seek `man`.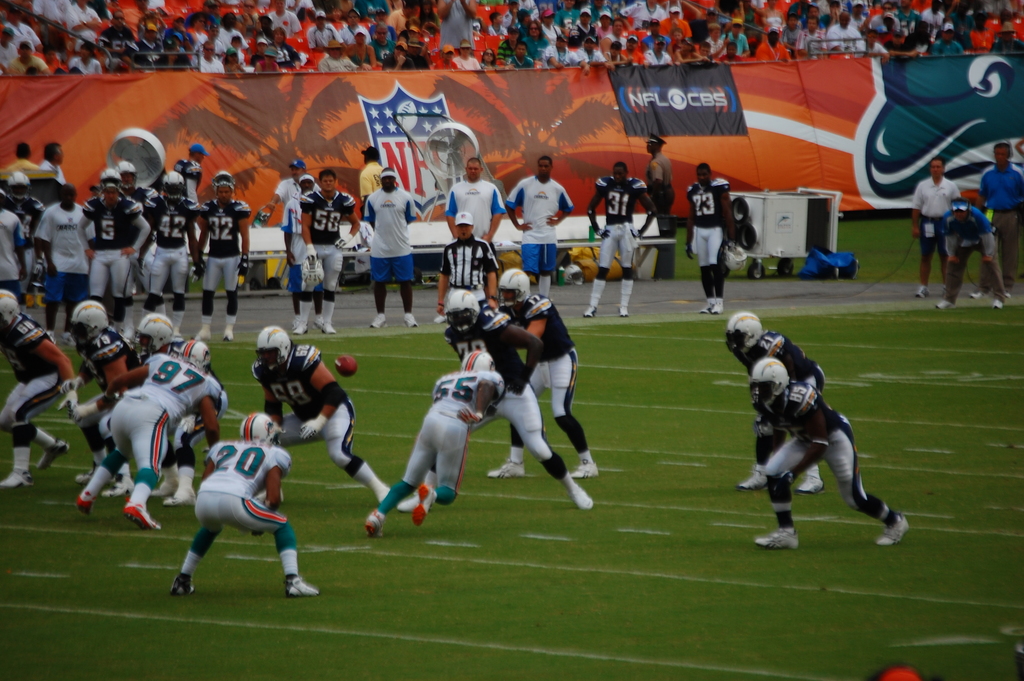
{"x1": 115, "y1": 158, "x2": 152, "y2": 219}.
